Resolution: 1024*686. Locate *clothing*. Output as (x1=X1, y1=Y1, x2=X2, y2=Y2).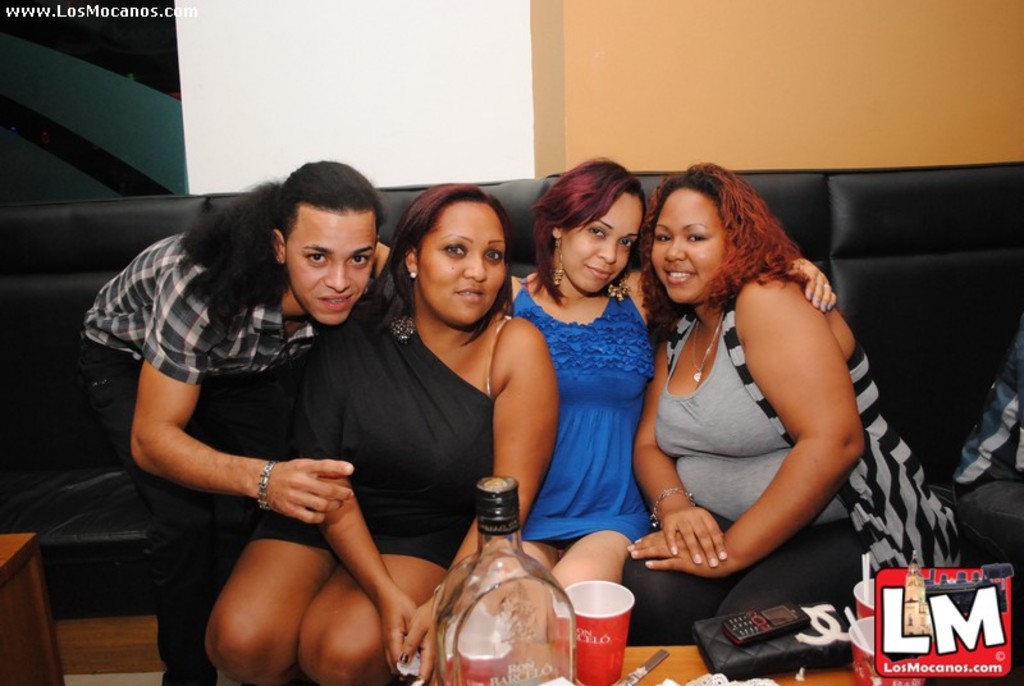
(x1=72, y1=234, x2=321, y2=685).
